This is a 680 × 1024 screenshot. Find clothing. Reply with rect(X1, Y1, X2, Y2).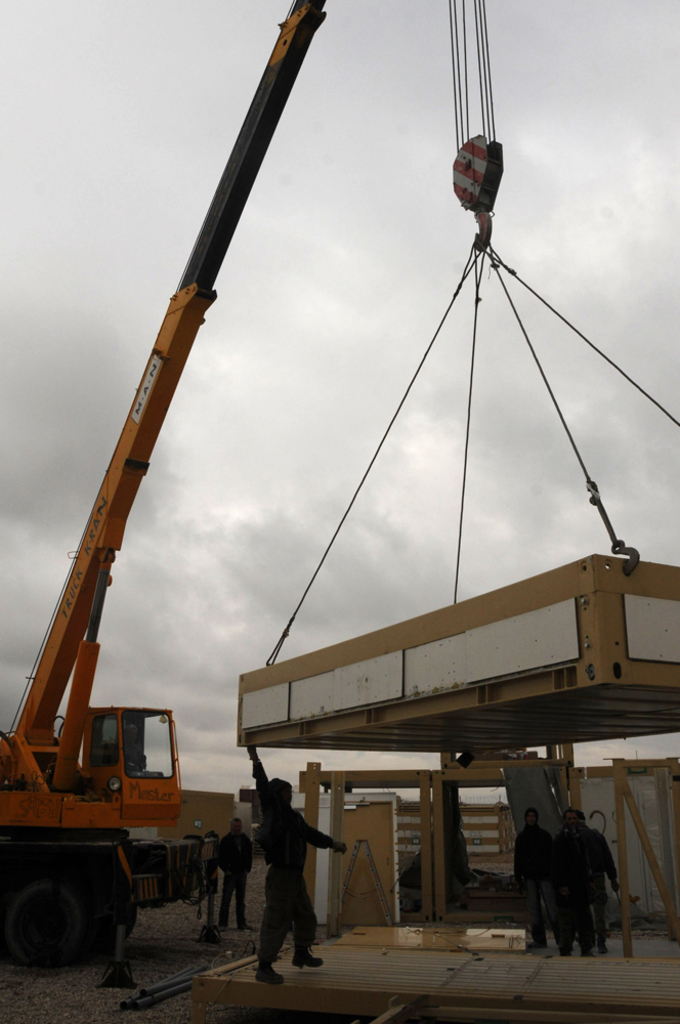
rect(509, 819, 556, 938).
